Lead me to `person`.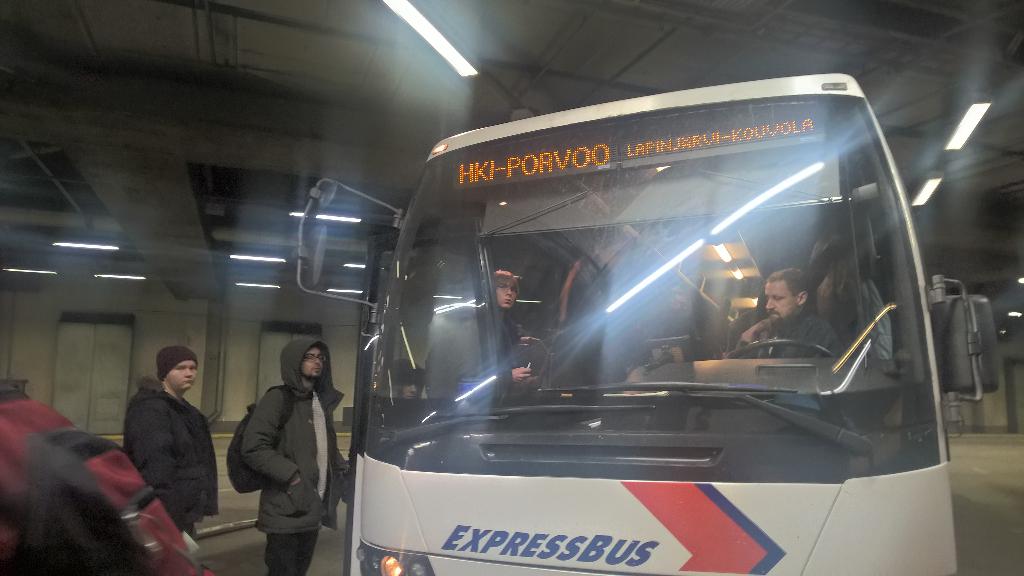
Lead to rect(241, 335, 351, 575).
